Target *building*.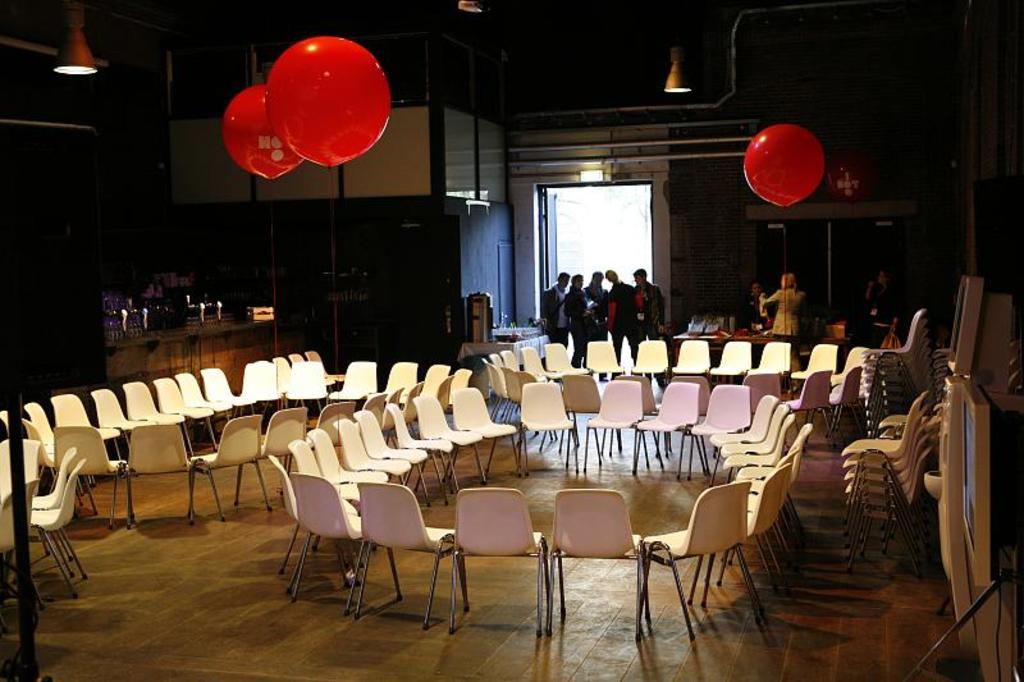
Target region: rect(0, 0, 1021, 678).
